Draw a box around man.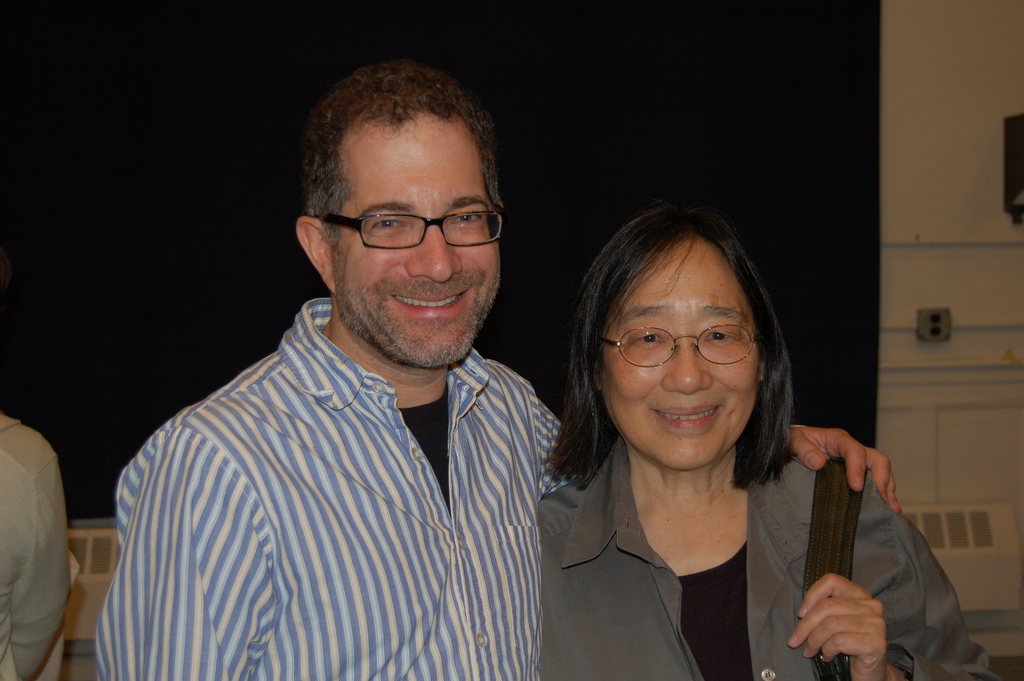
{"left": 104, "top": 63, "right": 609, "bottom": 676}.
